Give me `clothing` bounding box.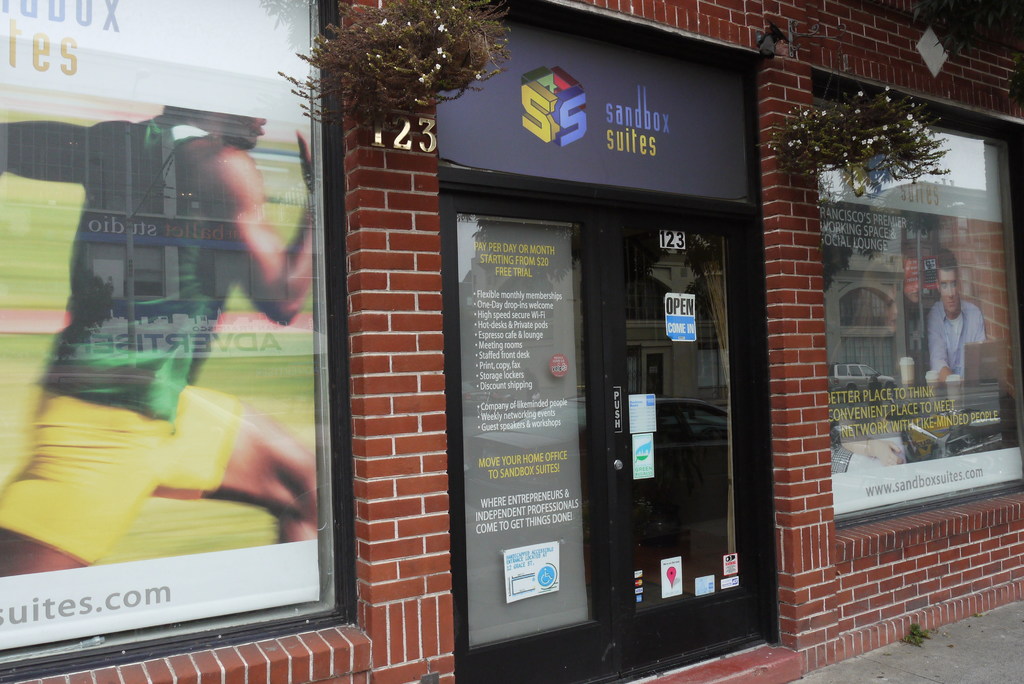
{"x1": 830, "y1": 422, "x2": 906, "y2": 475}.
